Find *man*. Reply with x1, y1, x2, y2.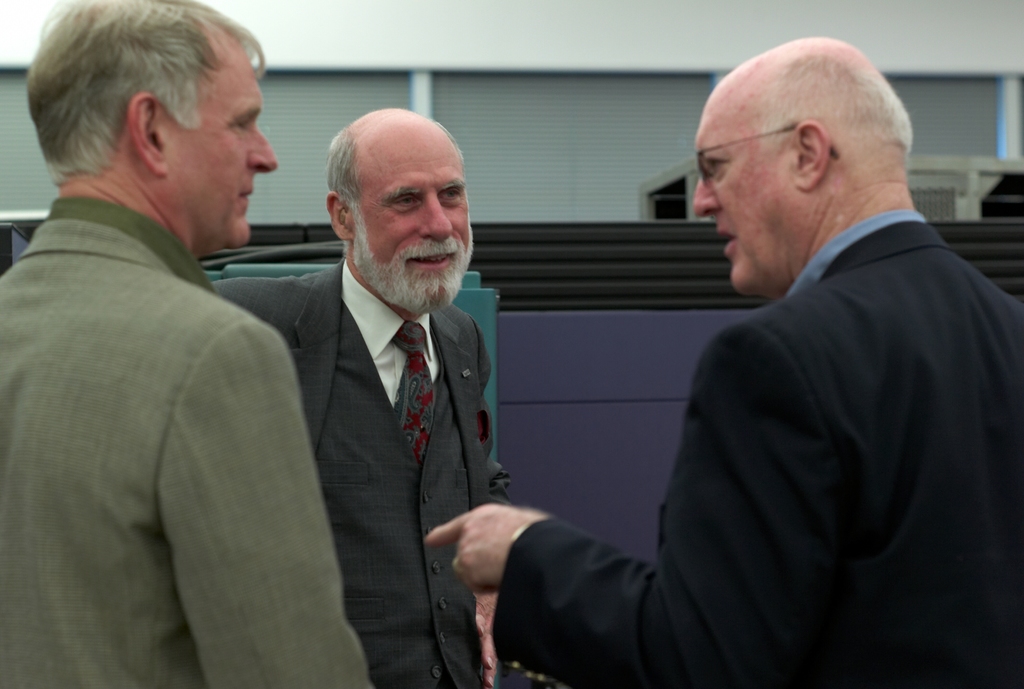
419, 33, 1023, 688.
